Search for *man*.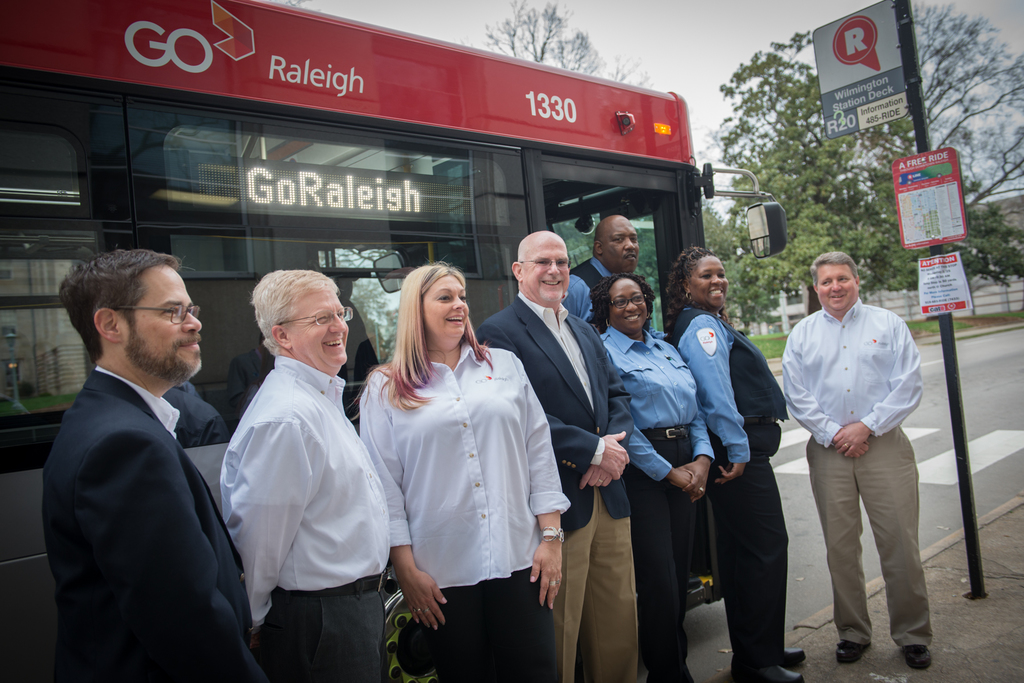
Found at [211, 262, 440, 680].
